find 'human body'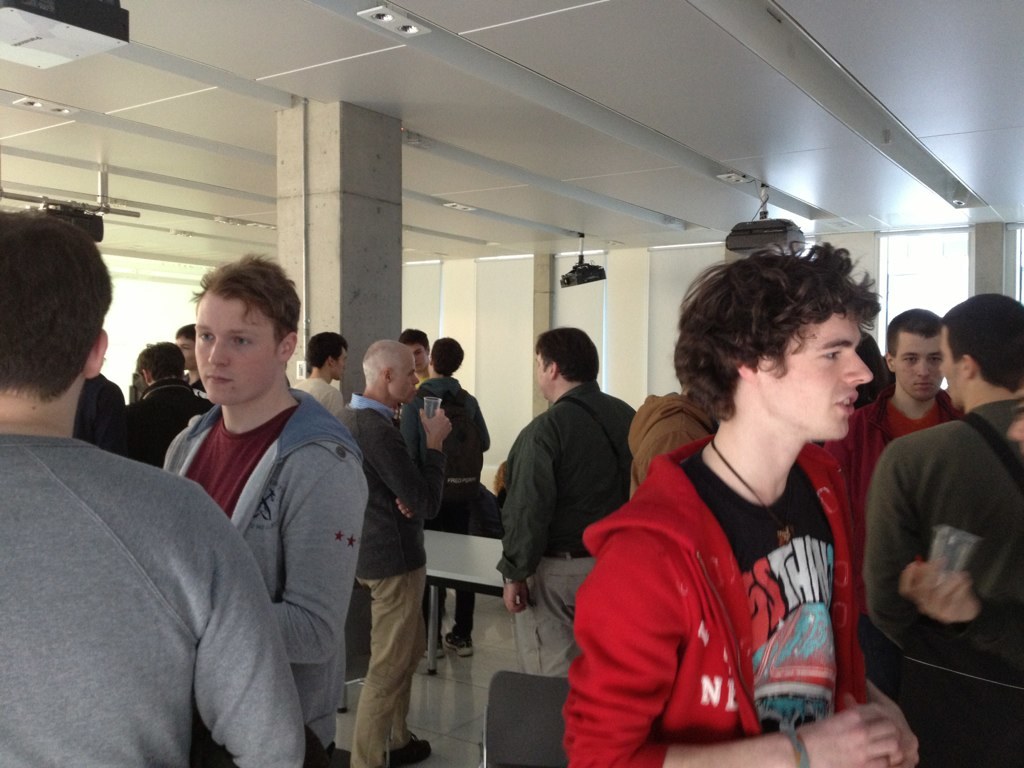
crop(582, 258, 882, 767)
